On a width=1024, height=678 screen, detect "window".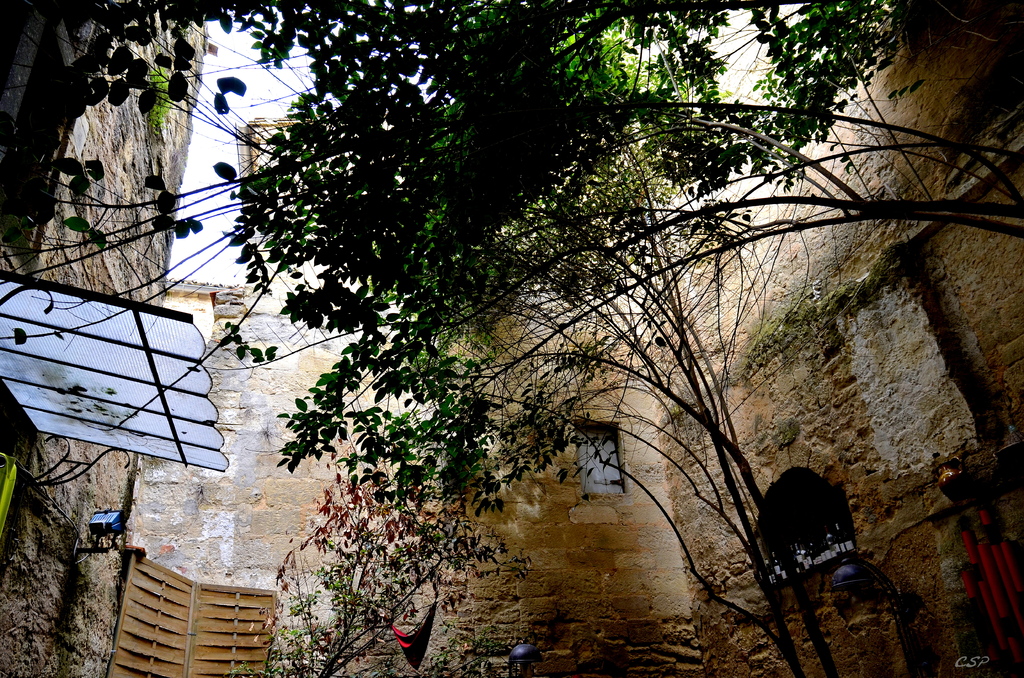
l=564, t=414, r=635, b=507.
